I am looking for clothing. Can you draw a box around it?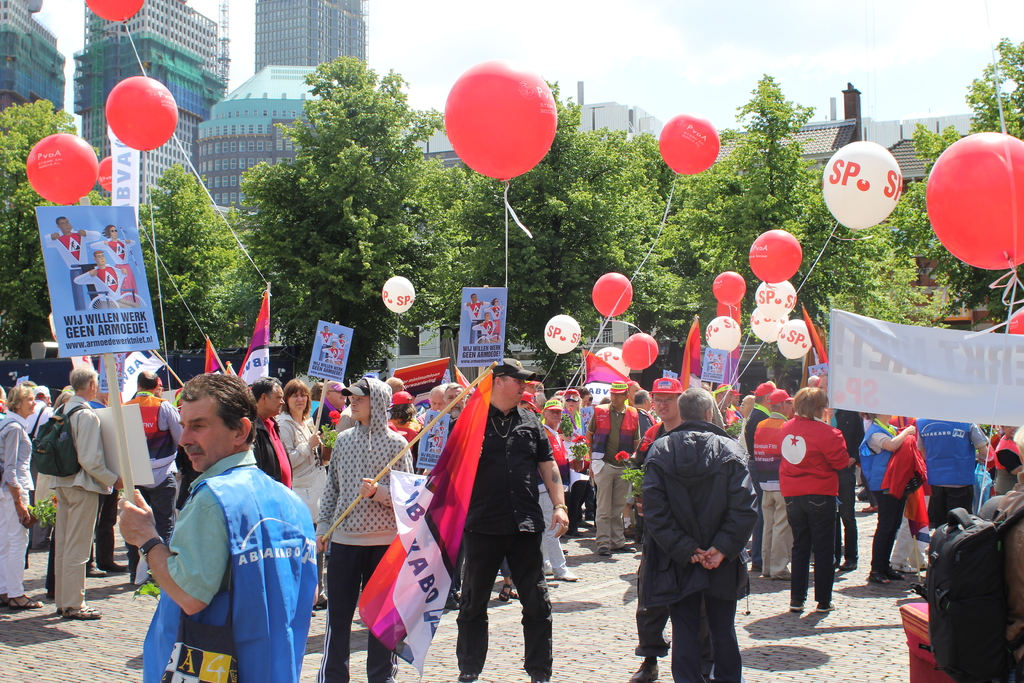
Sure, the bounding box is x1=336 y1=336 x2=348 y2=361.
